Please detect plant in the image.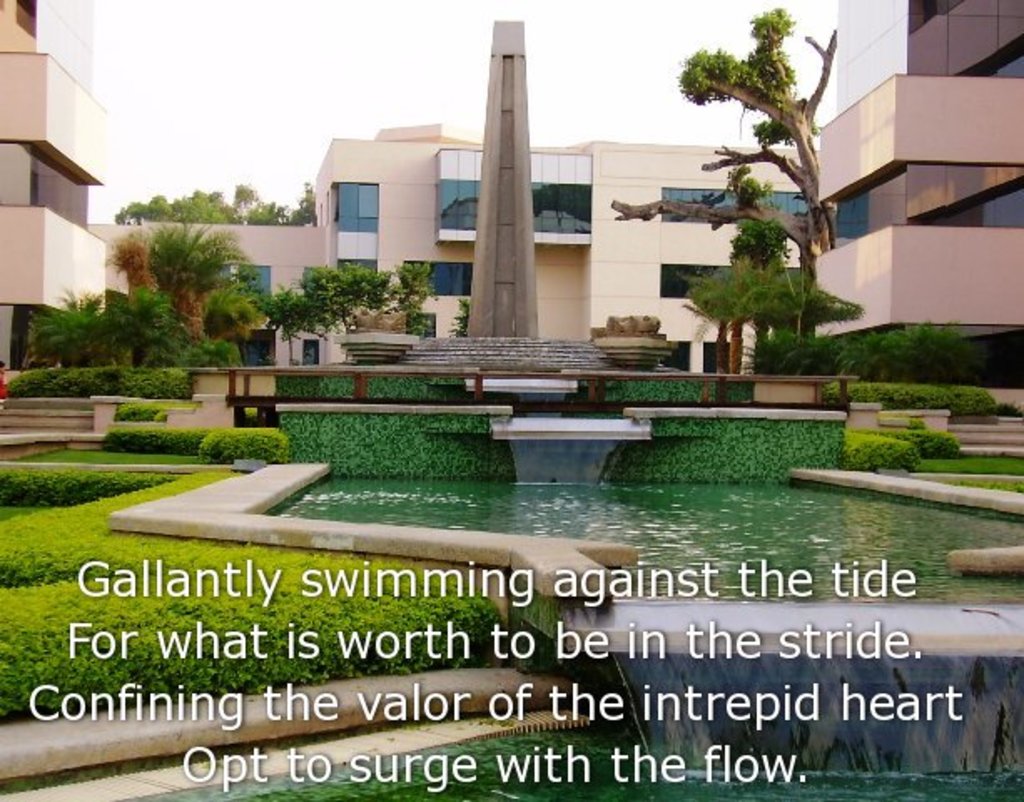
<bbox>738, 314, 984, 389</bbox>.
